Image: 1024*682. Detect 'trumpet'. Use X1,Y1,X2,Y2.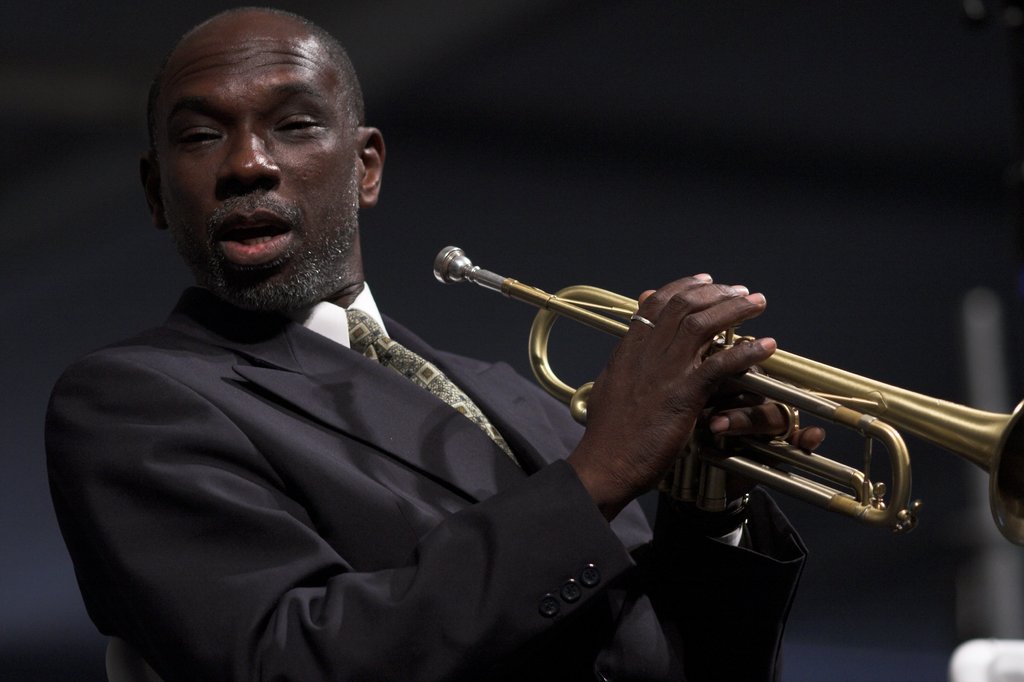
431,246,1023,544.
